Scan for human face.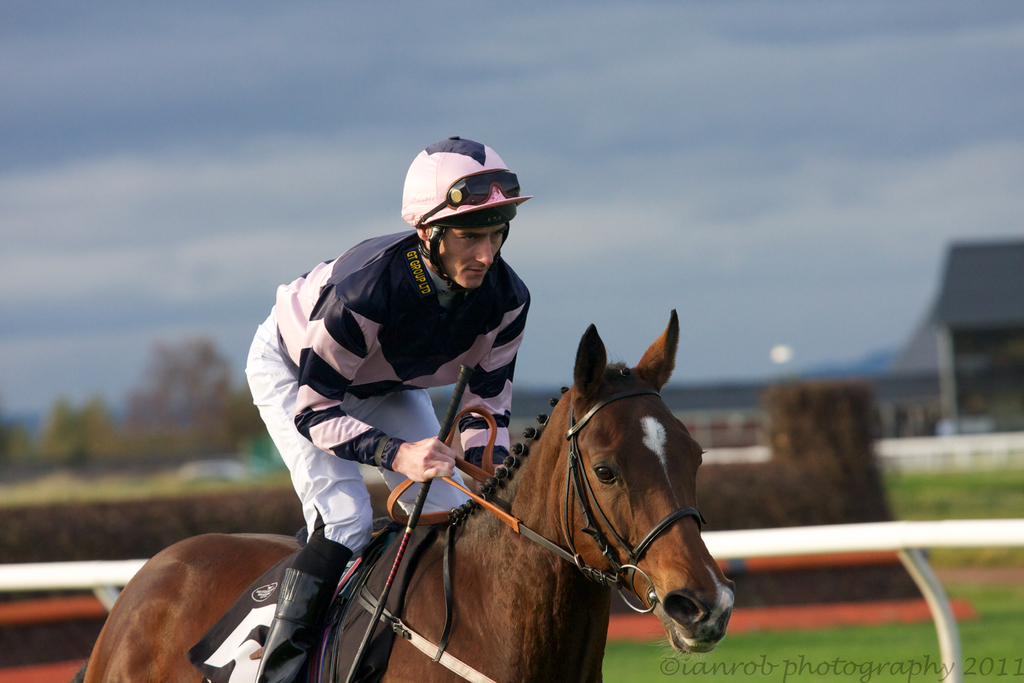
Scan result: [426,220,507,289].
